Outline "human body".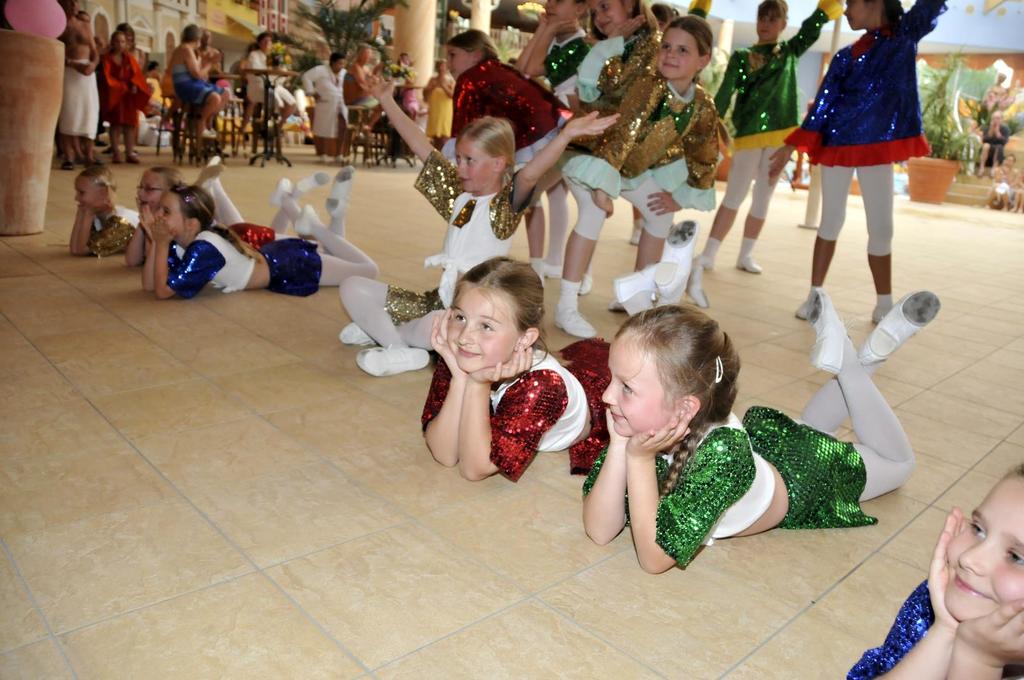
Outline: {"x1": 118, "y1": 171, "x2": 316, "y2": 271}.
